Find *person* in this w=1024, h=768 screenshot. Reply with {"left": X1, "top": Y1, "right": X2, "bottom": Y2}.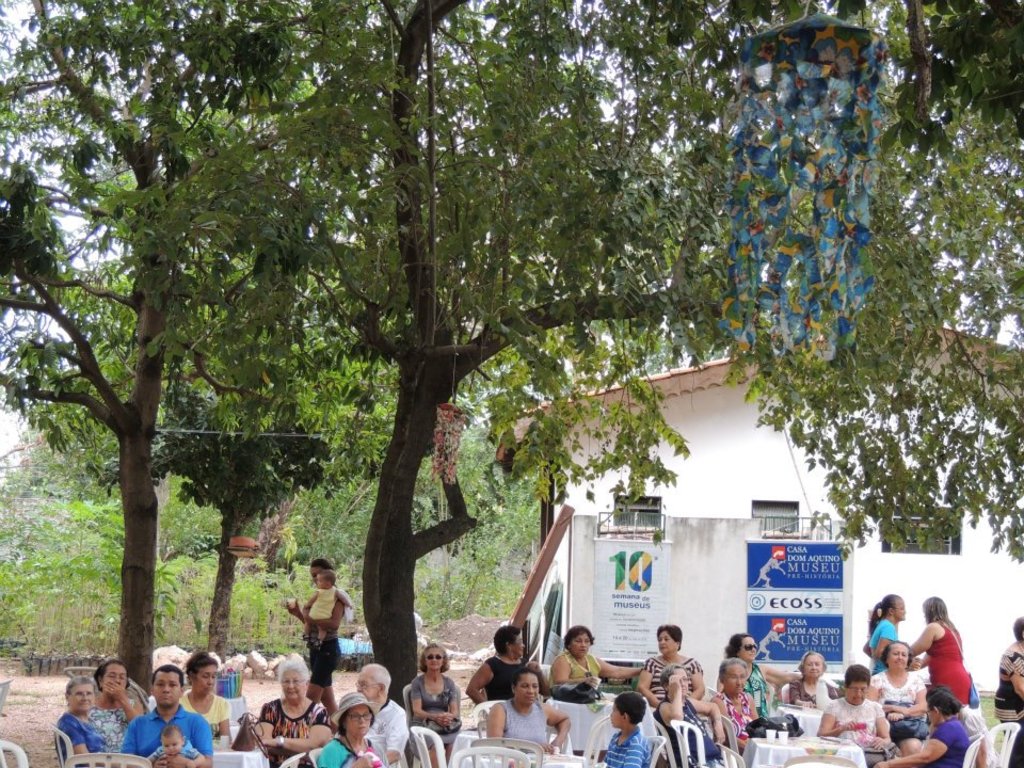
{"left": 599, "top": 690, "right": 650, "bottom": 767}.
